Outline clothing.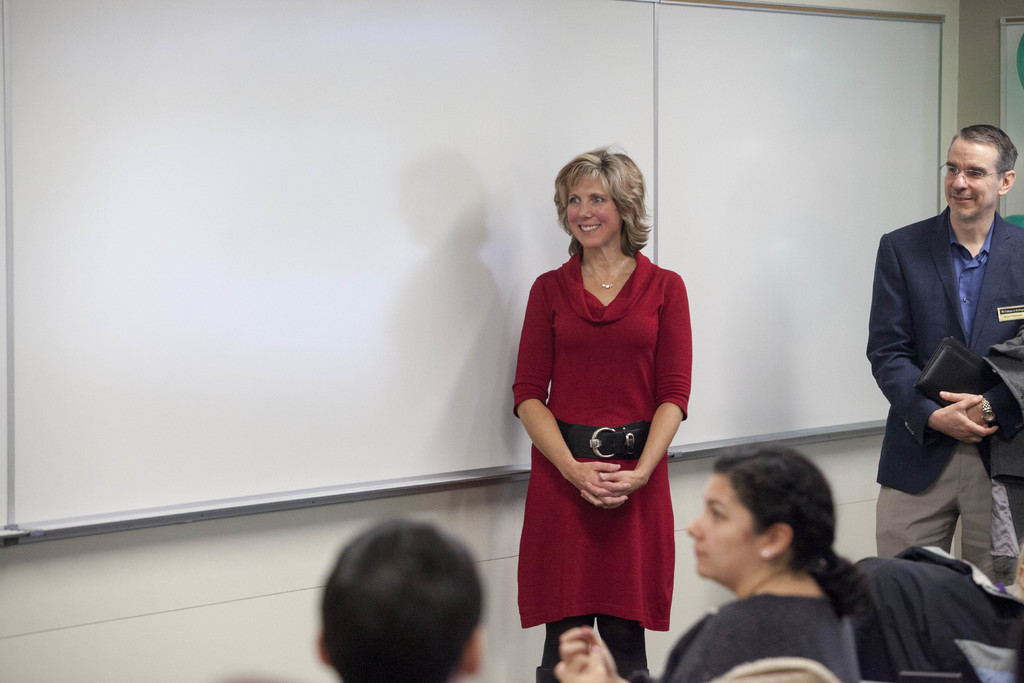
Outline: (left=638, top=594, right=868, bottom=682).
